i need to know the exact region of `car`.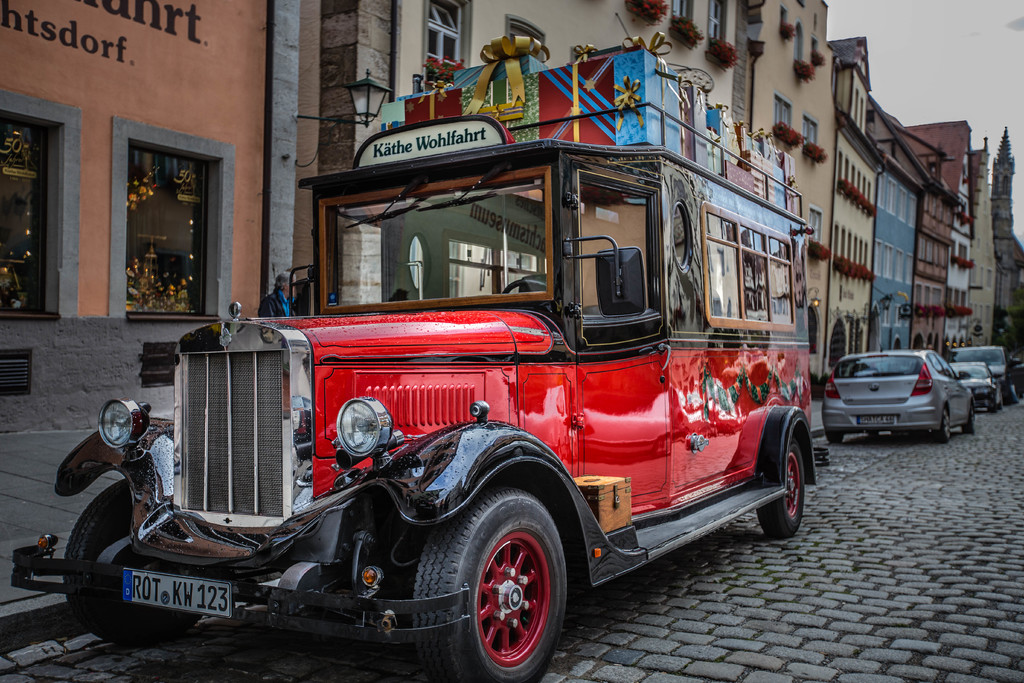
Region: l=1009, t=349, r=1023, b=399.
